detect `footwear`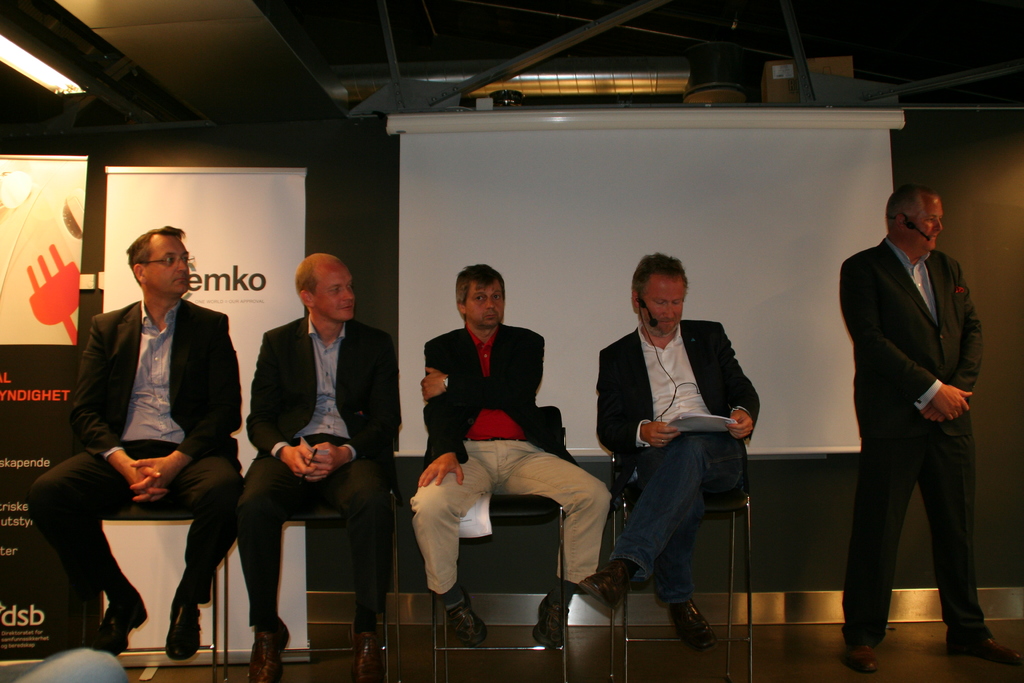
<bbox>247, 624, 291, 682</bbox>
